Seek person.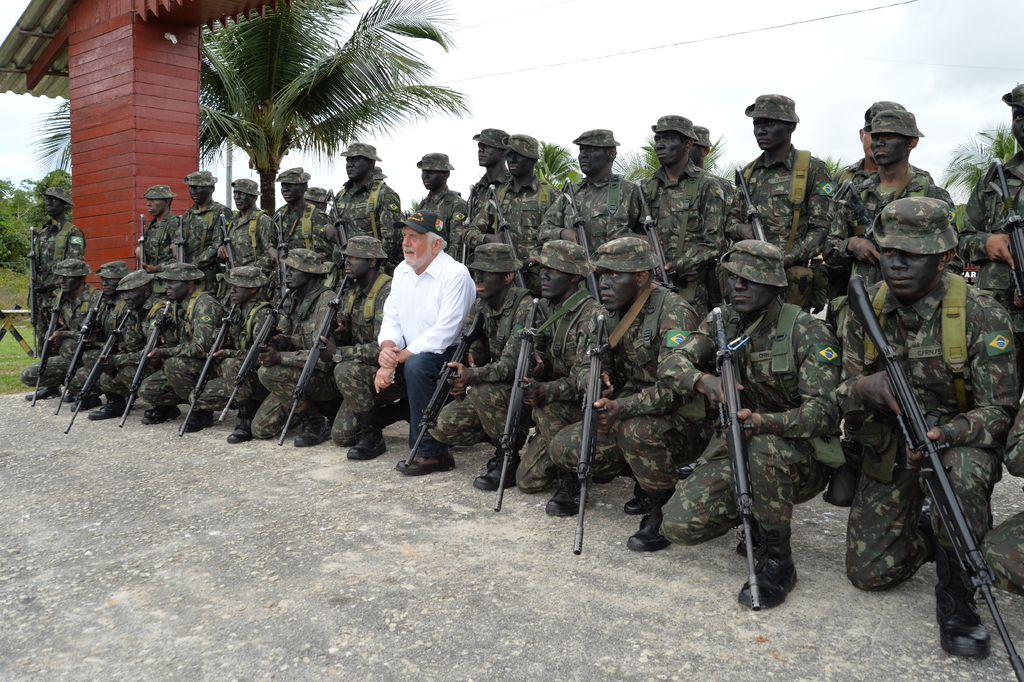
(x1=853, y1=142, x2=1001, y2=681).
